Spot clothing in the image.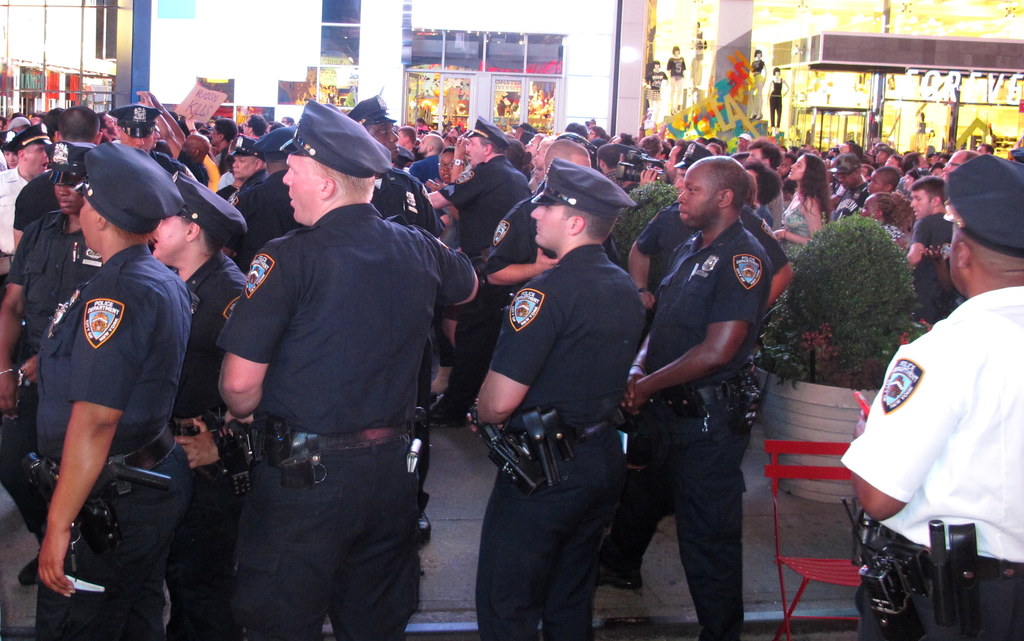
clothing found at left=216, top=146, right=235, bottom=171.
